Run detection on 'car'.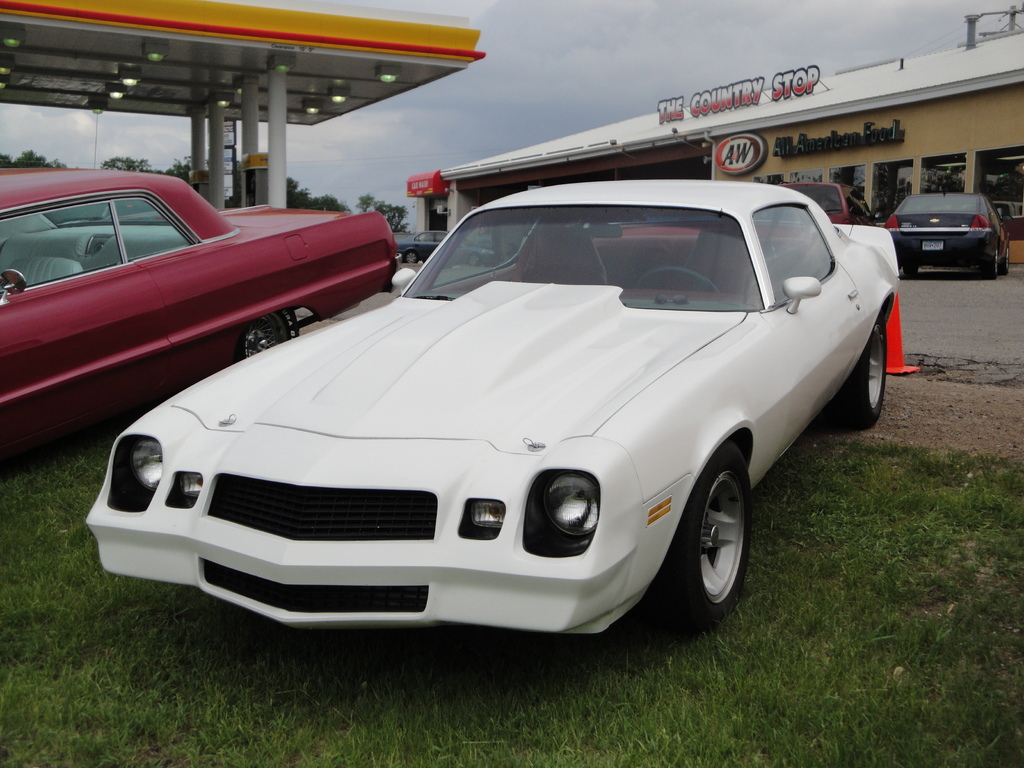
Result: l=395, t=230, r=504, b=263.
